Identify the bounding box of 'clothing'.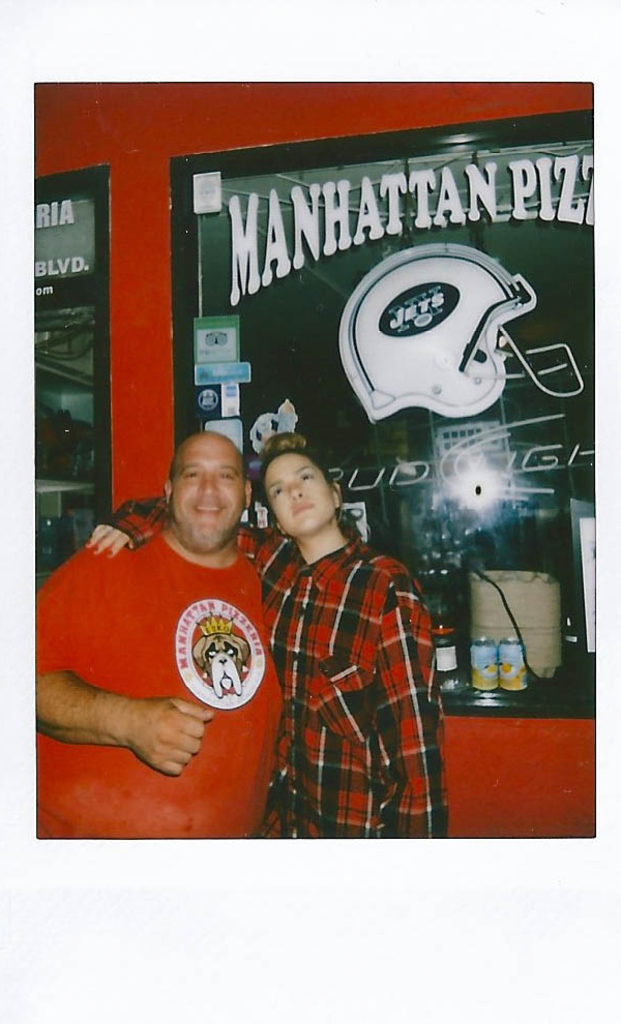
x1=35 y1=505 x2=283 y2=849.
